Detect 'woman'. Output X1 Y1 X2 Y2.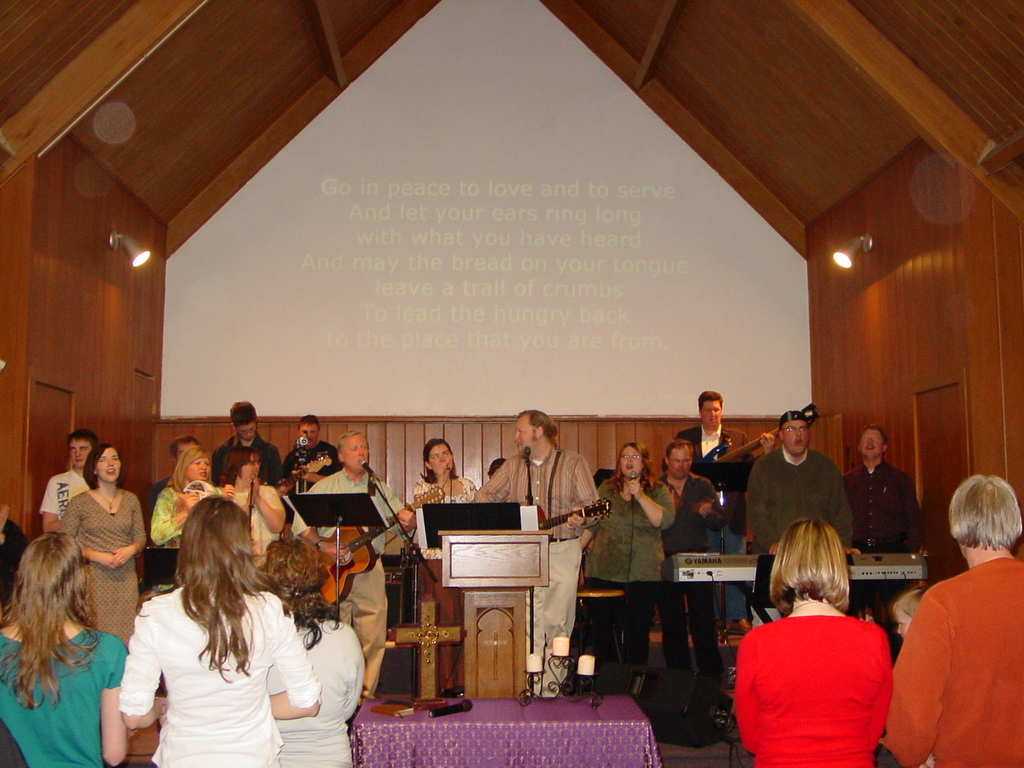
0 533 130 767.
